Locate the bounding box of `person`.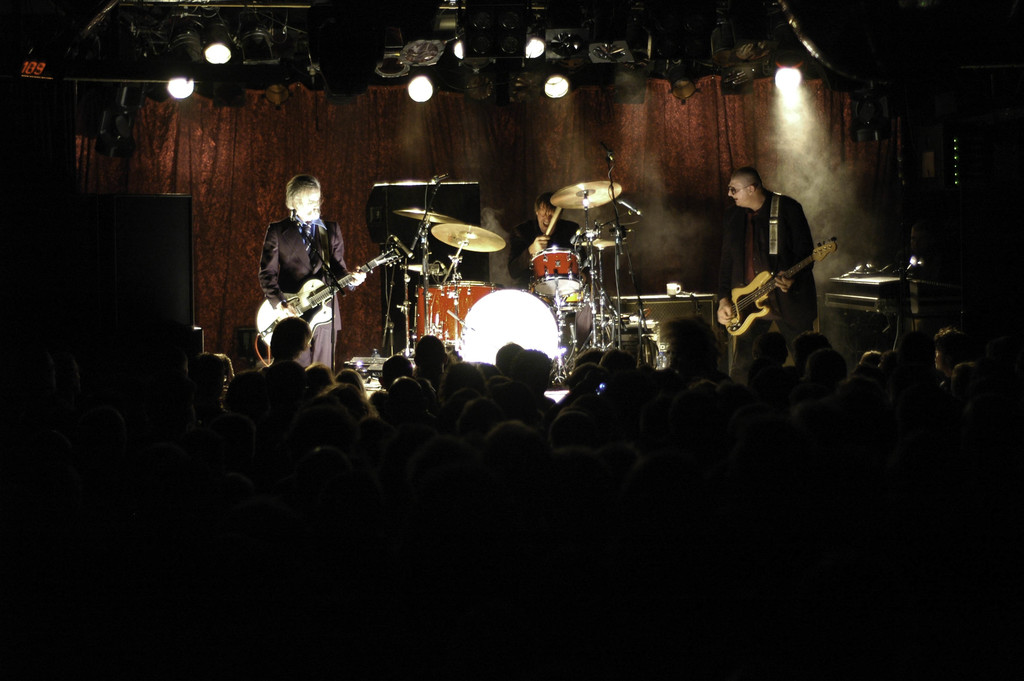
Bounding box: pyautogui.locateOnScreen(245, 152, 345, 385).
